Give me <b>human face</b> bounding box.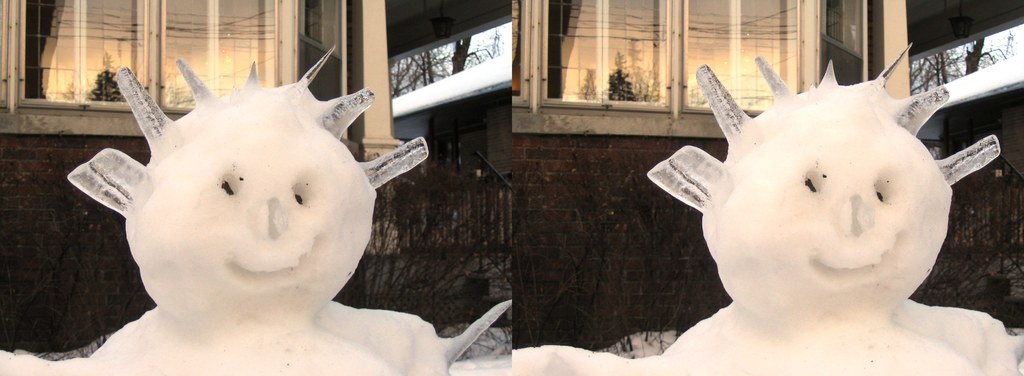
l=701, t=94, r=956, b=311.
